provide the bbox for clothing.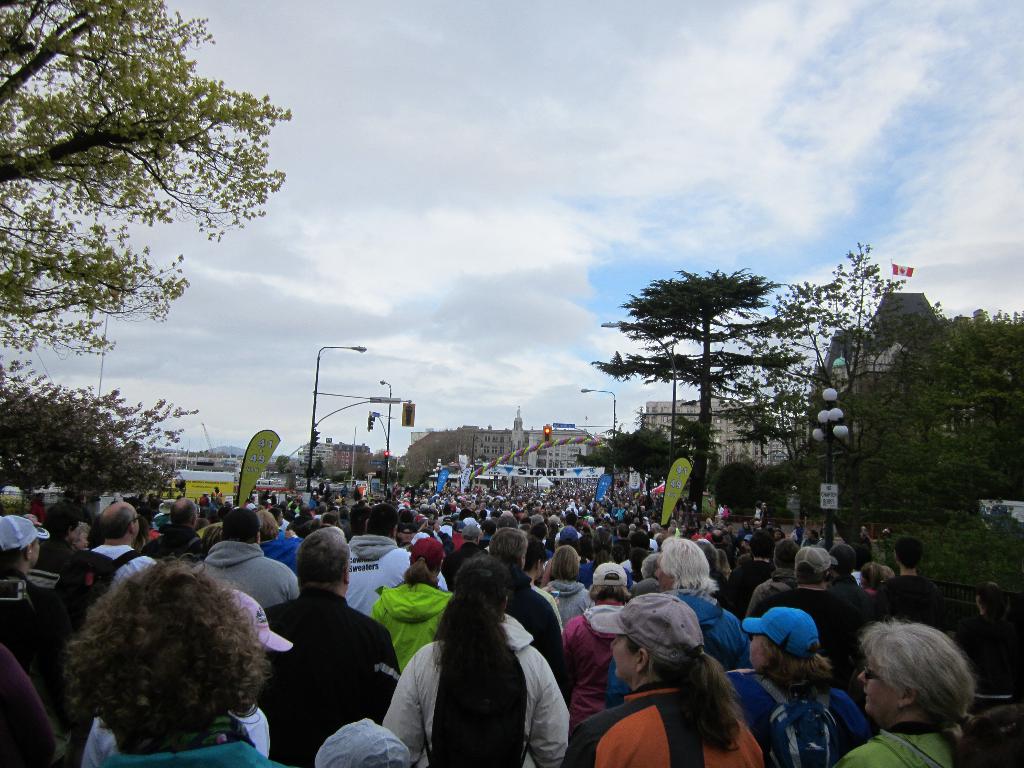
x1=84 y1=532 x2=159 y2=604.
